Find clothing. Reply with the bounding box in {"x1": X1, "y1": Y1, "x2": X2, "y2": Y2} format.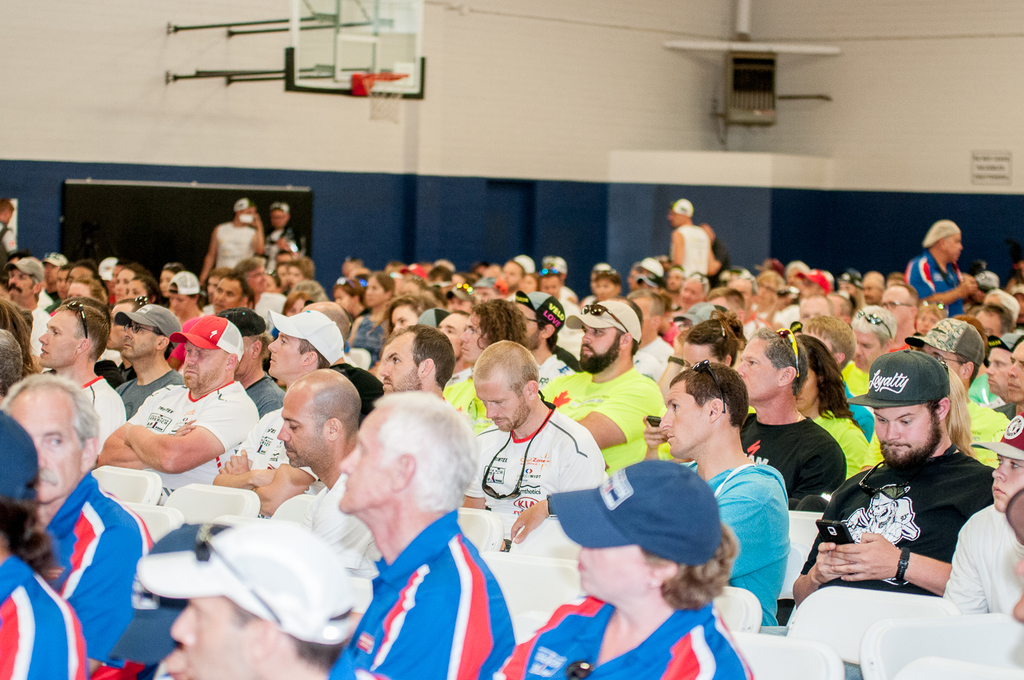
{"x1": 736, "y1": 412, "x2": 838, "y2": 492}.
